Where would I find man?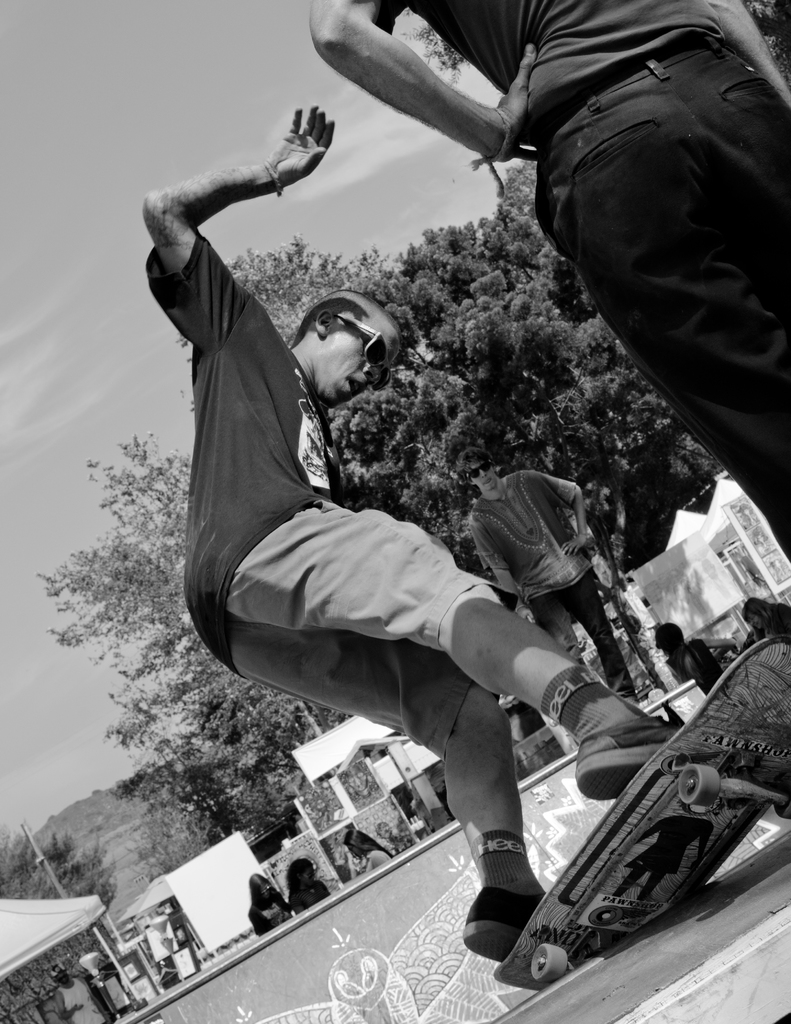
At region(287, 0, 787, 598).
